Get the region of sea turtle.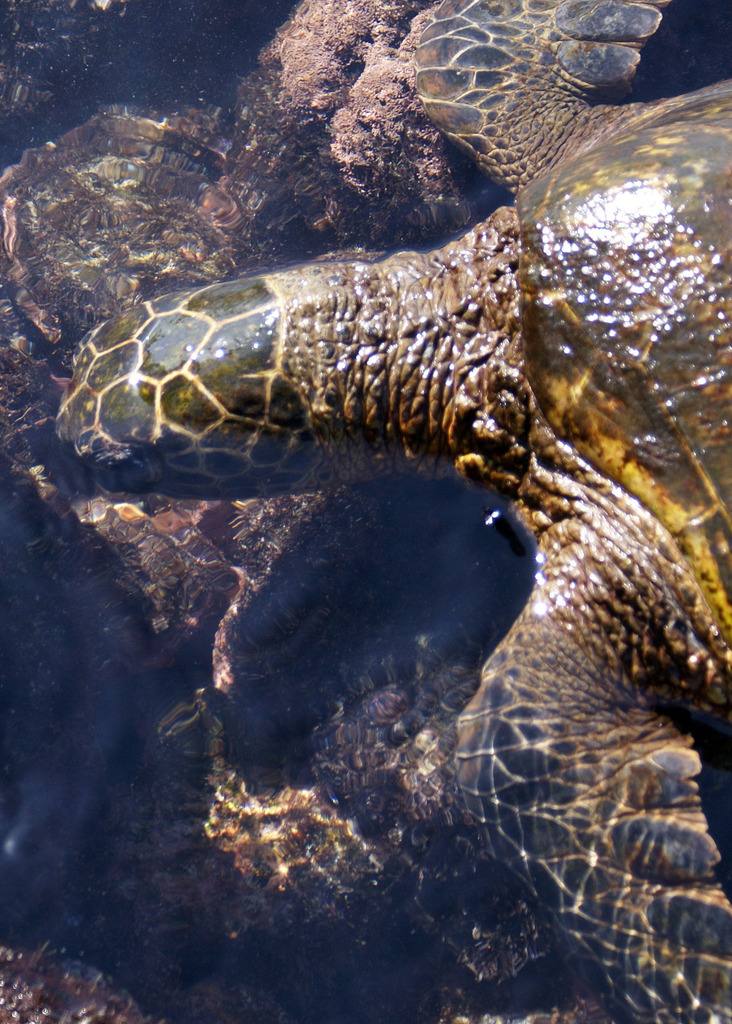
{"left": 52, "top": 0, "right": 731, "bottom": 1022}.
